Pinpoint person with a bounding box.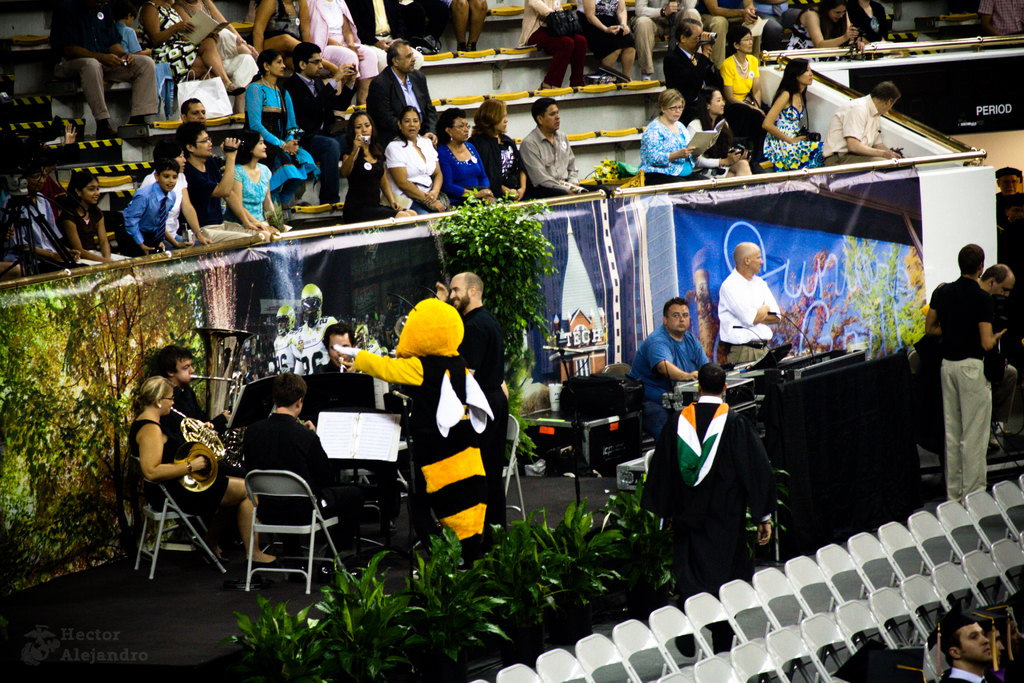
[left=381, top=104, right=449, bottom=215].
